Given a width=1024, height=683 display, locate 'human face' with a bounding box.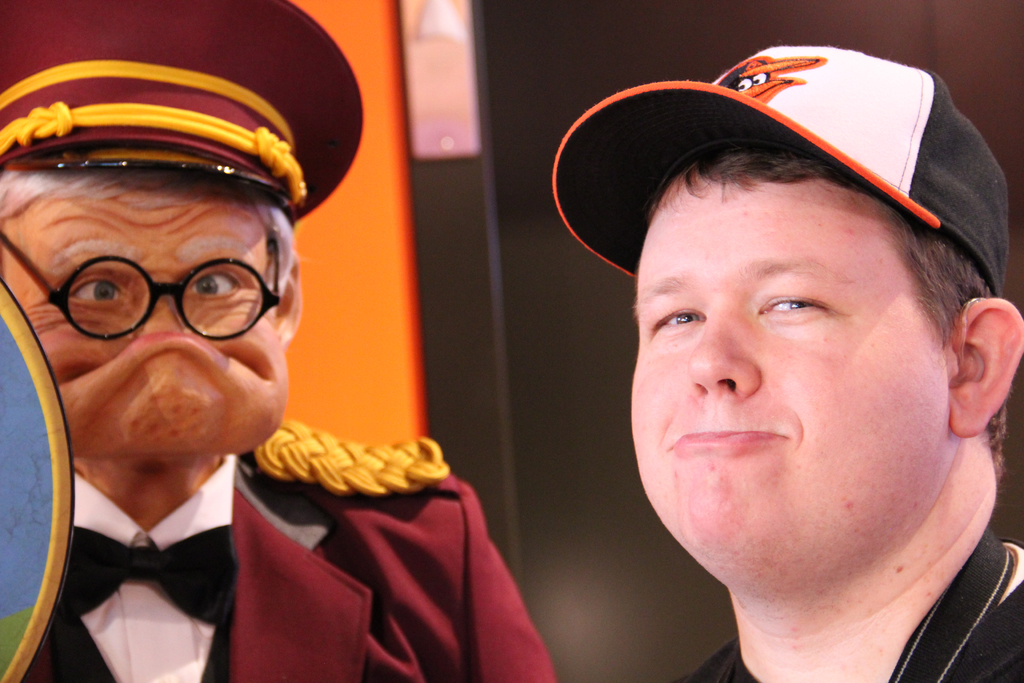
Located: box=[8, 169, 283, 451].
